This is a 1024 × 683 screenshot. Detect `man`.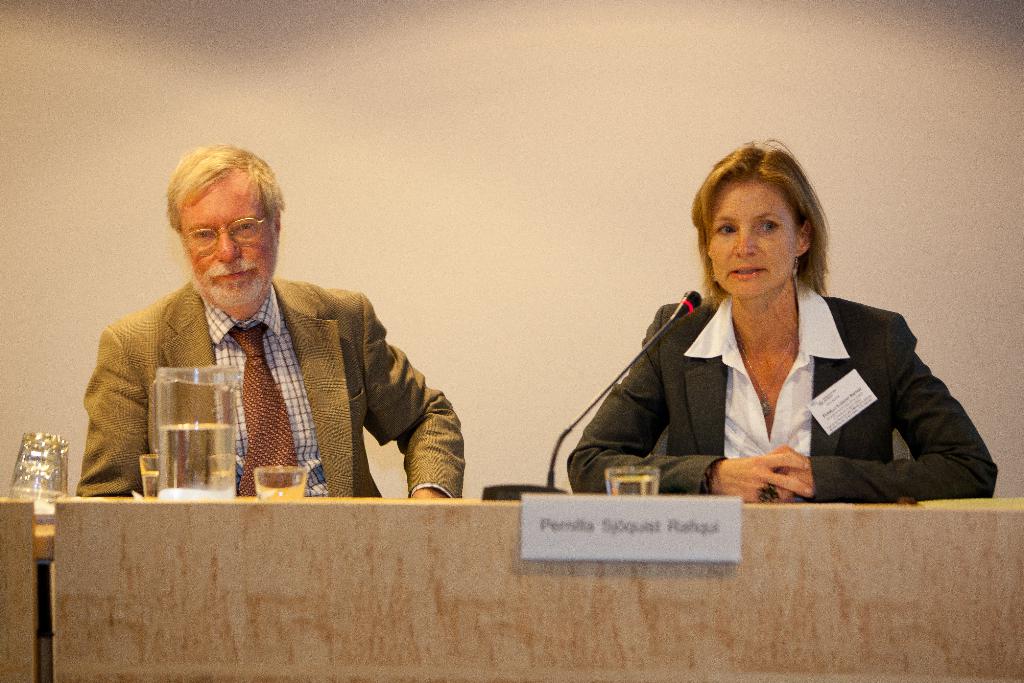
[81, 163, 452, 514].
